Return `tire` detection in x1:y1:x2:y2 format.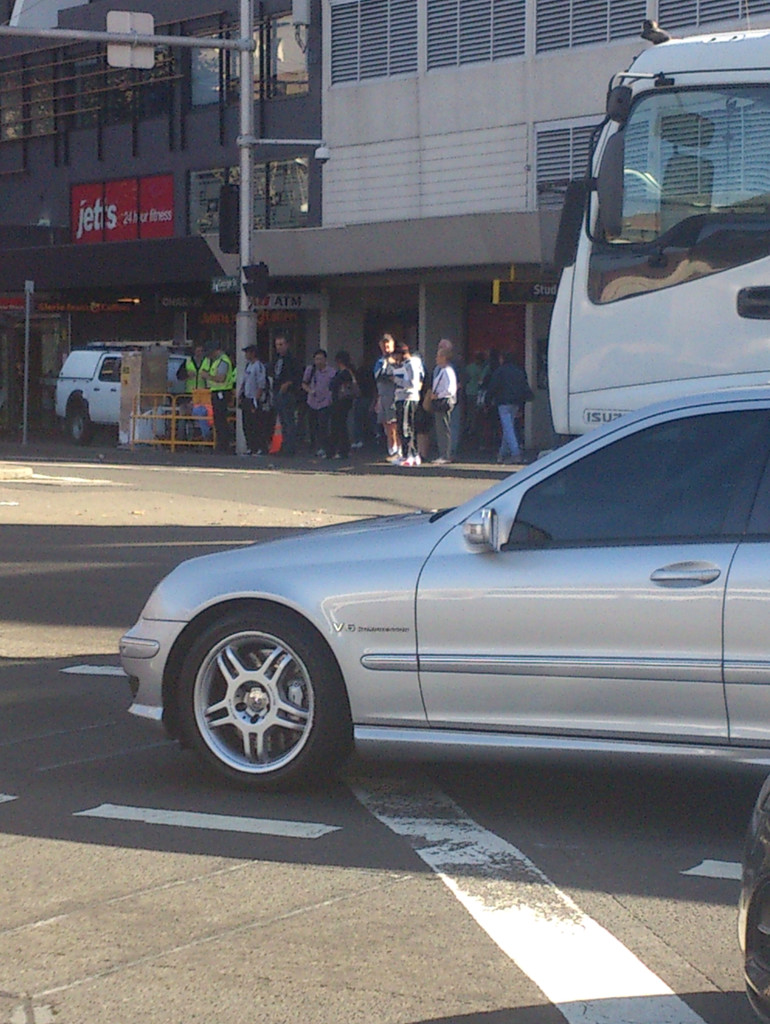
67:408:91:444.
